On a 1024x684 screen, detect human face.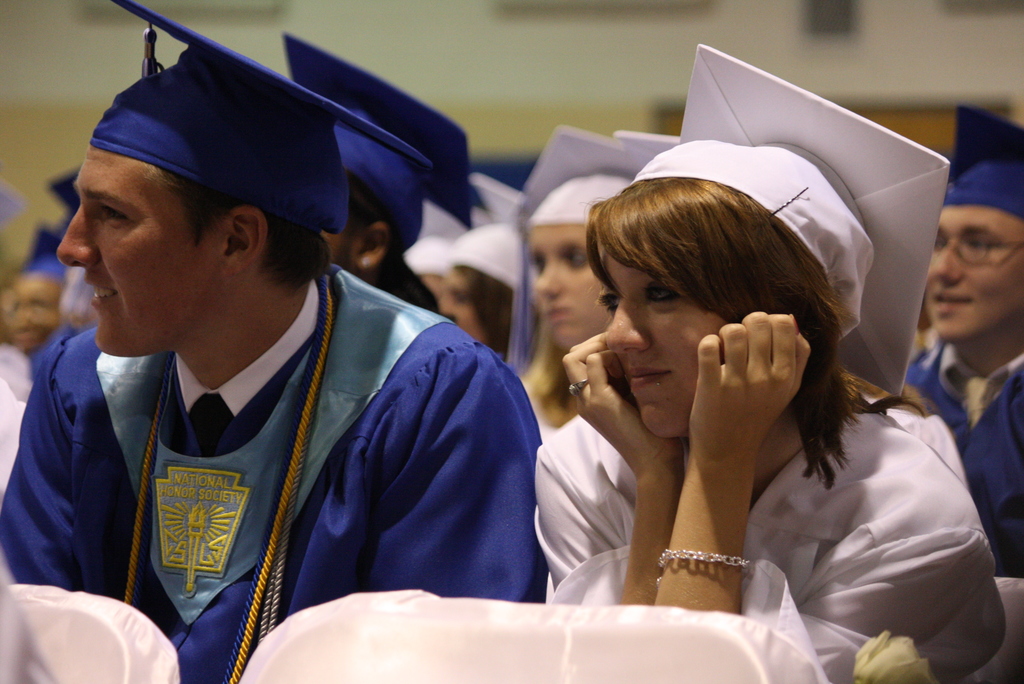
531/221/615/352.
